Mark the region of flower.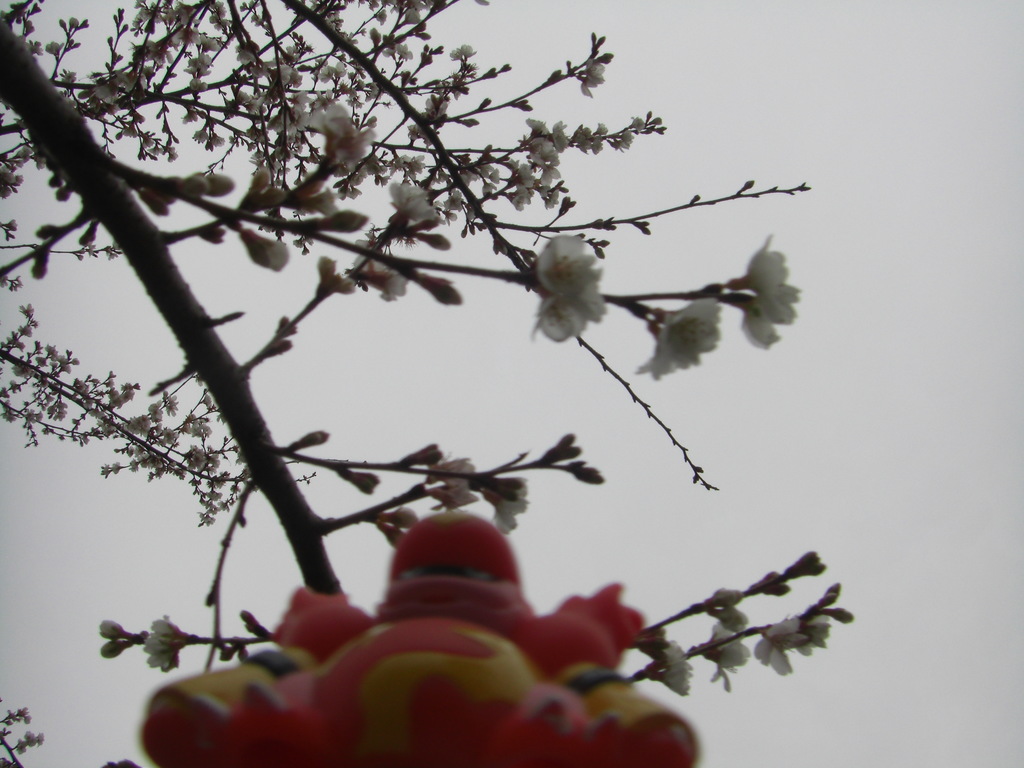
Region: detection(632, 294, 720, 383).
